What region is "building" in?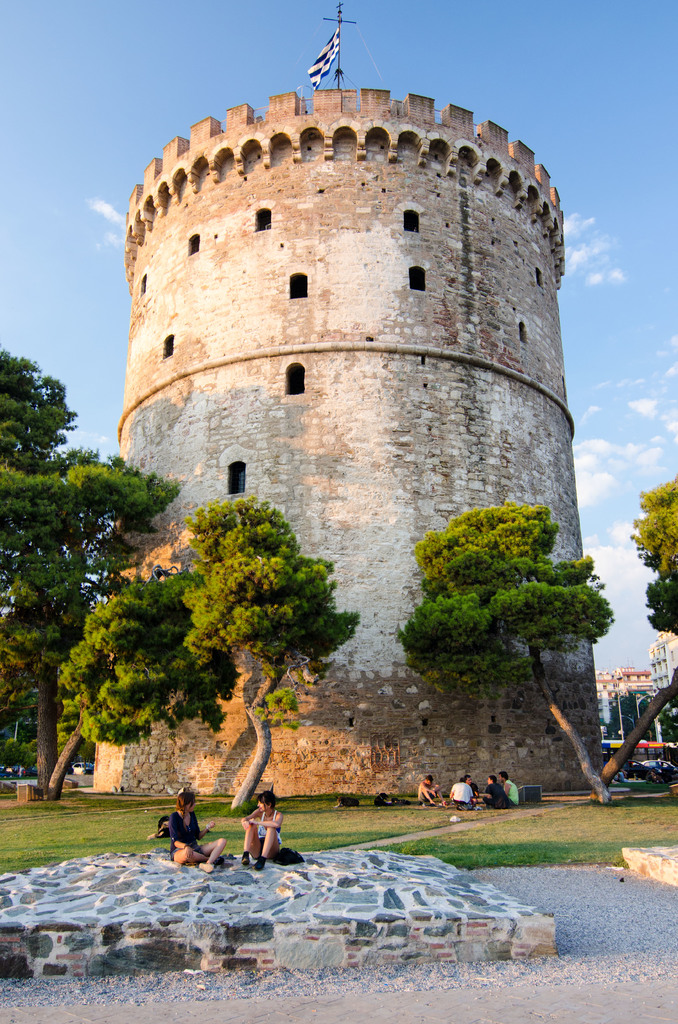
crop(81, 80, 570, 810).
